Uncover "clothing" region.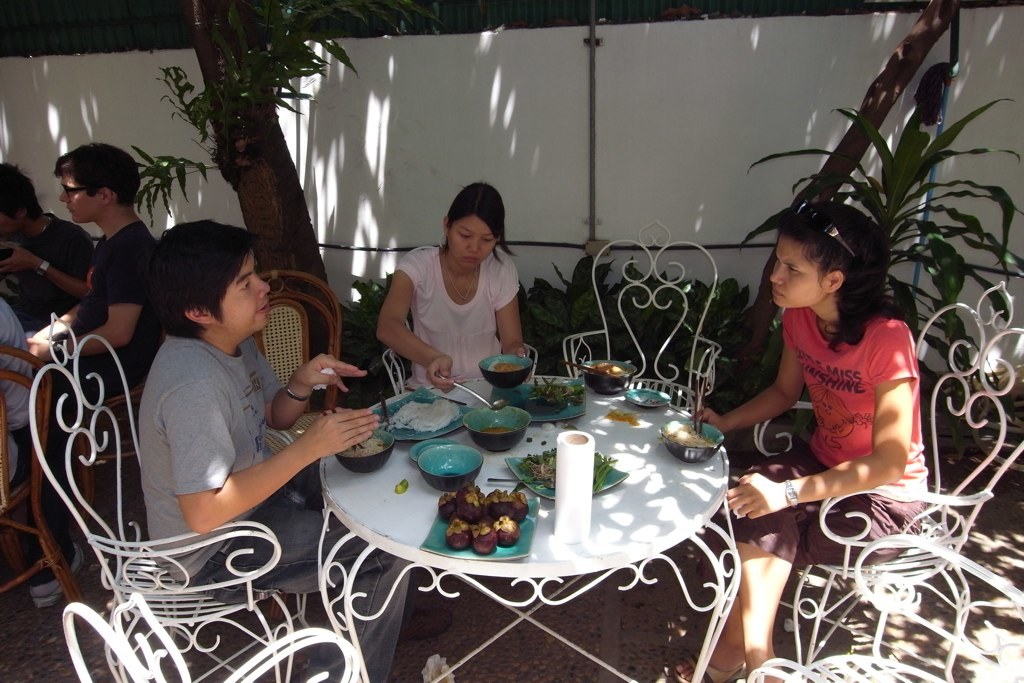
Uncovered: [left=0, top=296, right=39, bottom=485].
